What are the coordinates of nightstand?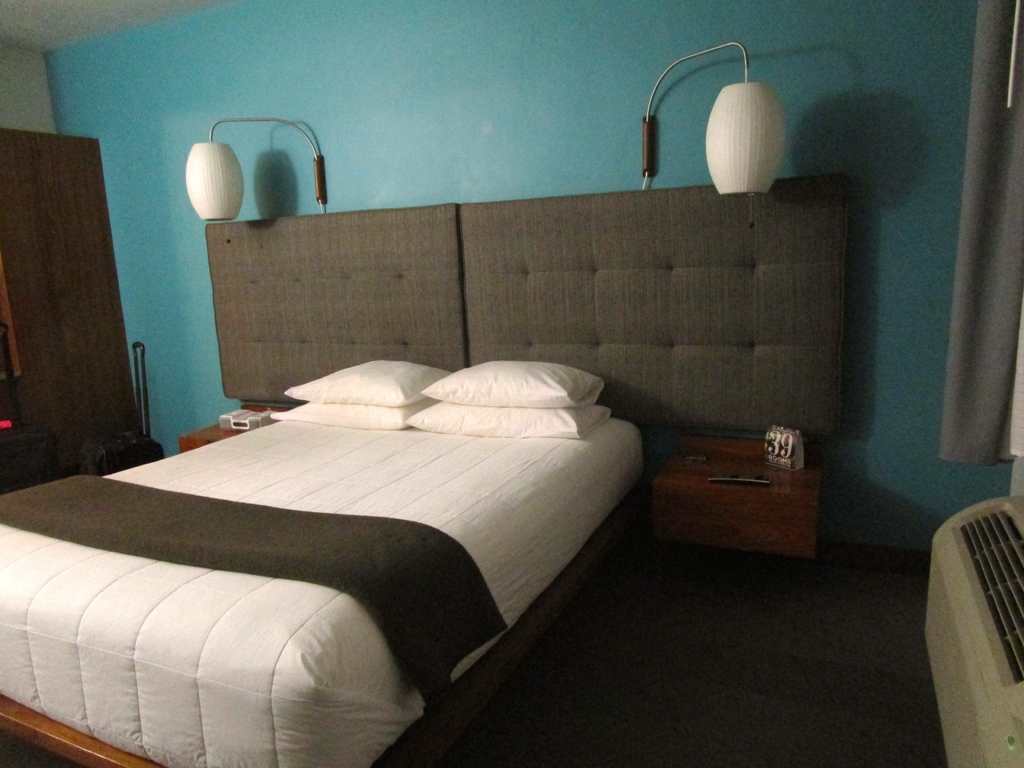
detection(172, 396, 302, 449).
